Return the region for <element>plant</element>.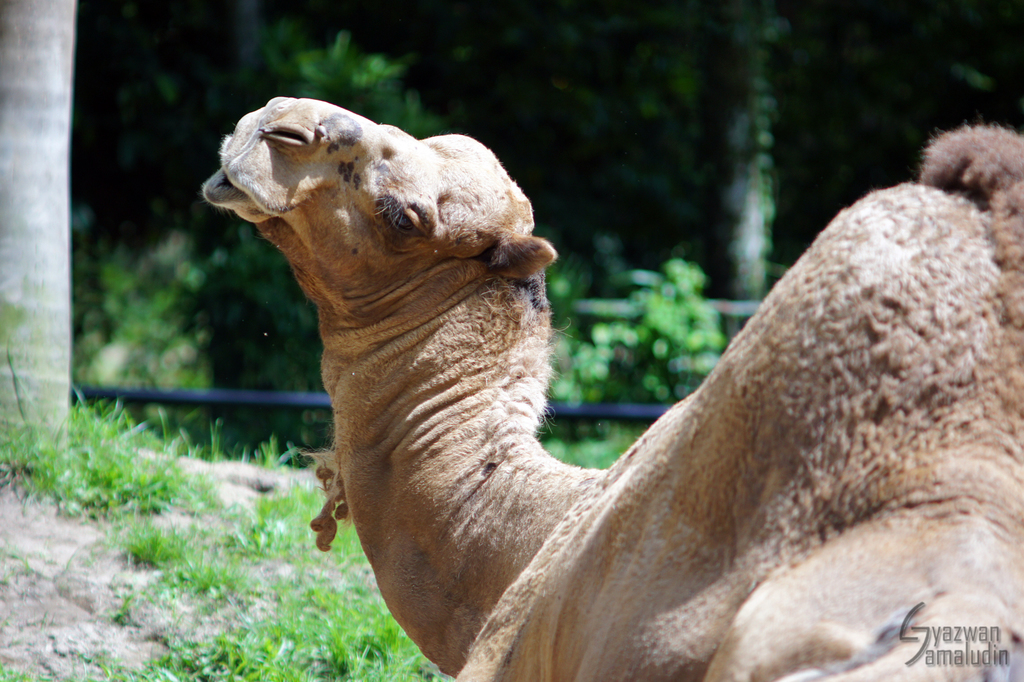
243 555 388 615.
